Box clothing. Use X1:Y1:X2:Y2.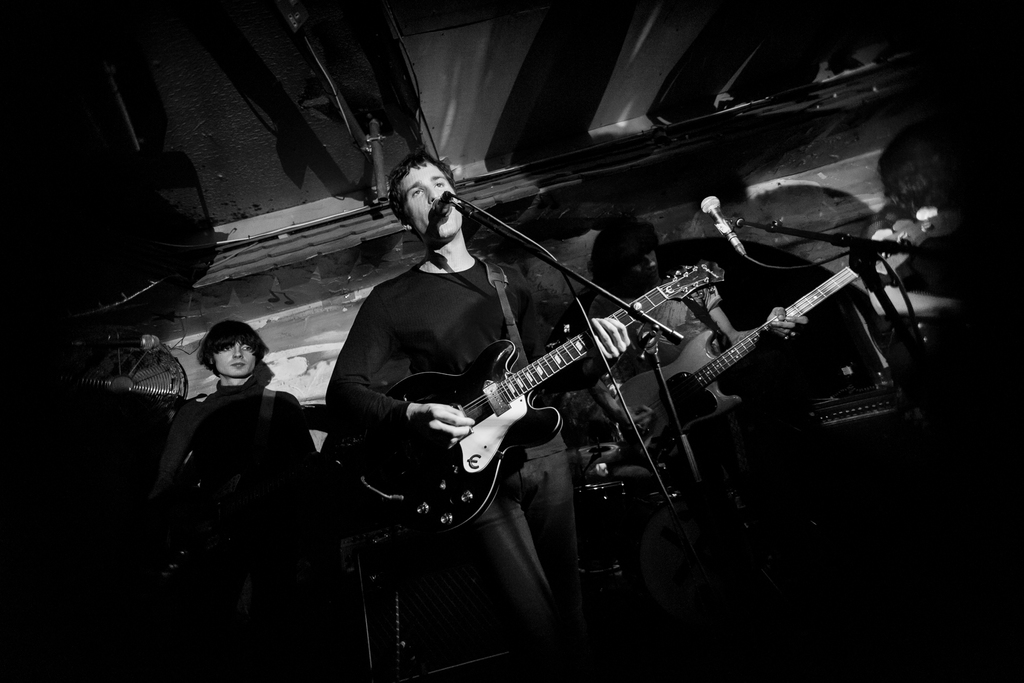
324:257:586:682.
